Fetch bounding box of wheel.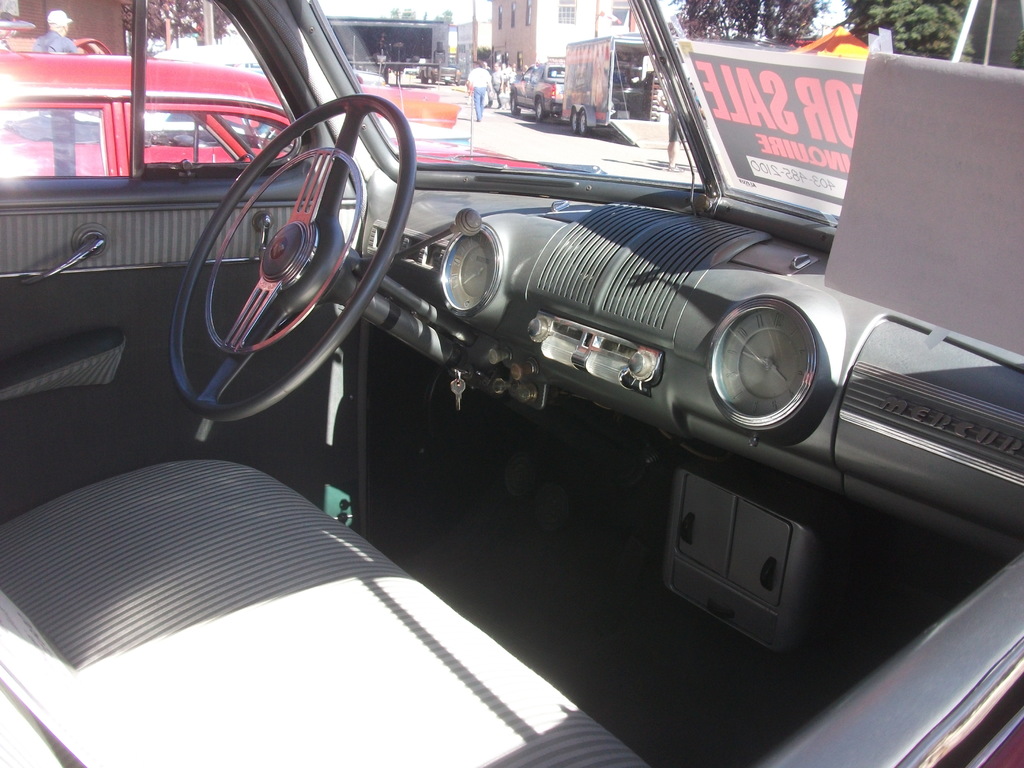
Bbox: <bbox>534, 99, 543, 122</bbox>.
